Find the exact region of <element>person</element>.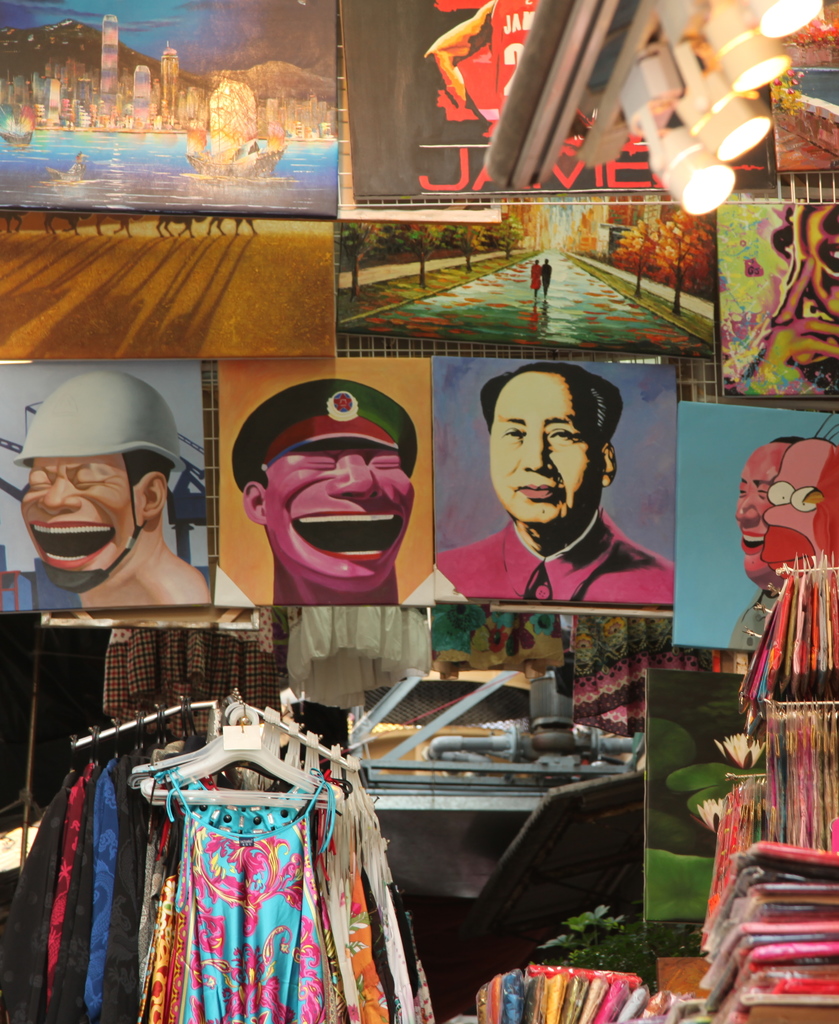
Exact region: Rect(17, 456, 181, 604).
